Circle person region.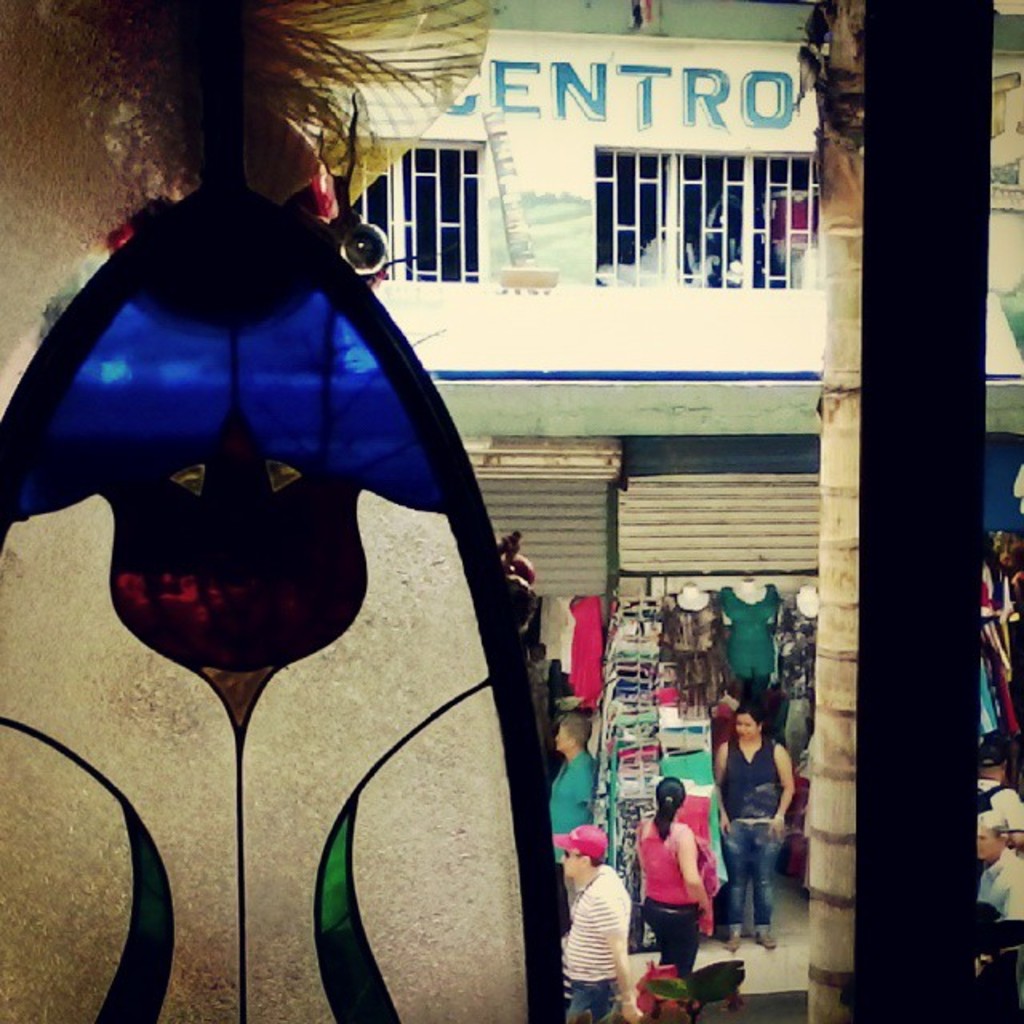
Region: [550,827,638,1022].
